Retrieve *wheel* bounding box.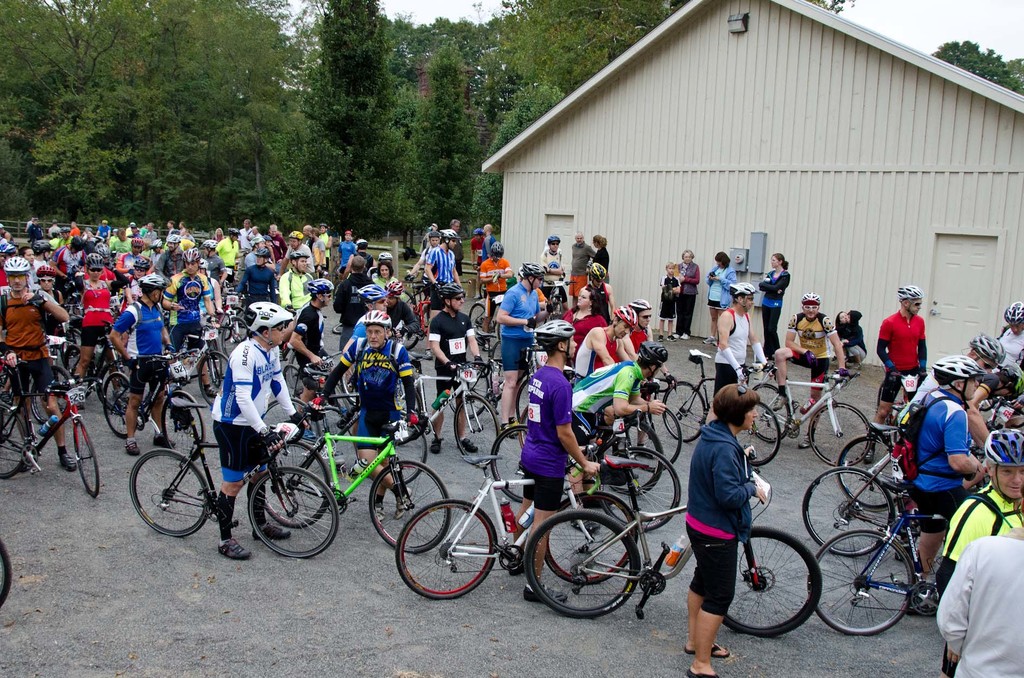
Bounding box: select_region(395, 380, 422, 446).
